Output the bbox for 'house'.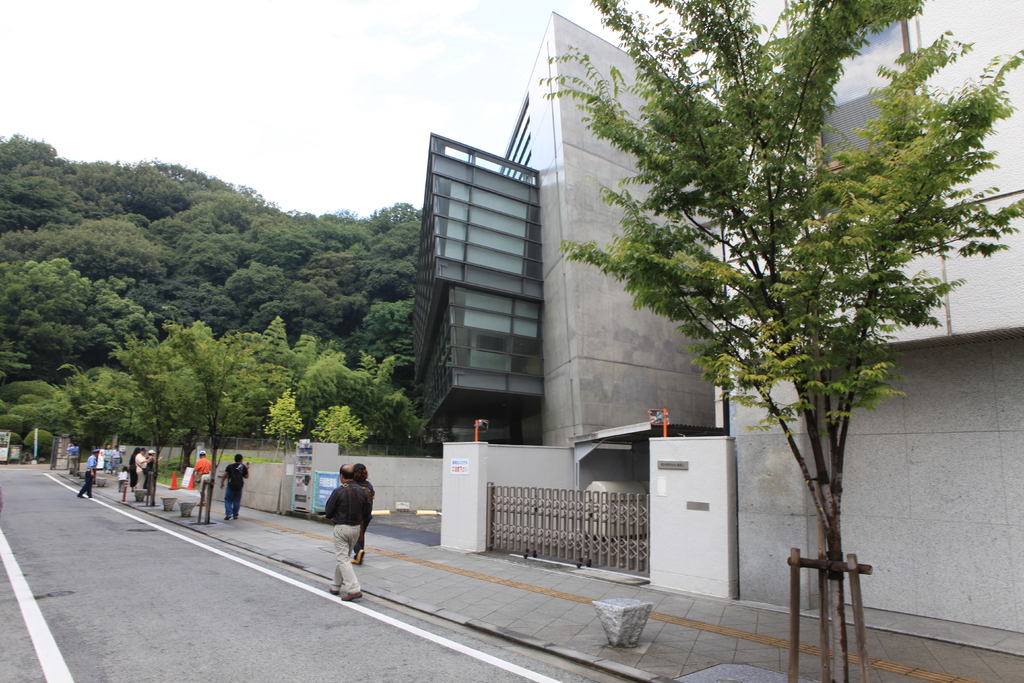
left=731, top=0, right=1023, bottom=667.
